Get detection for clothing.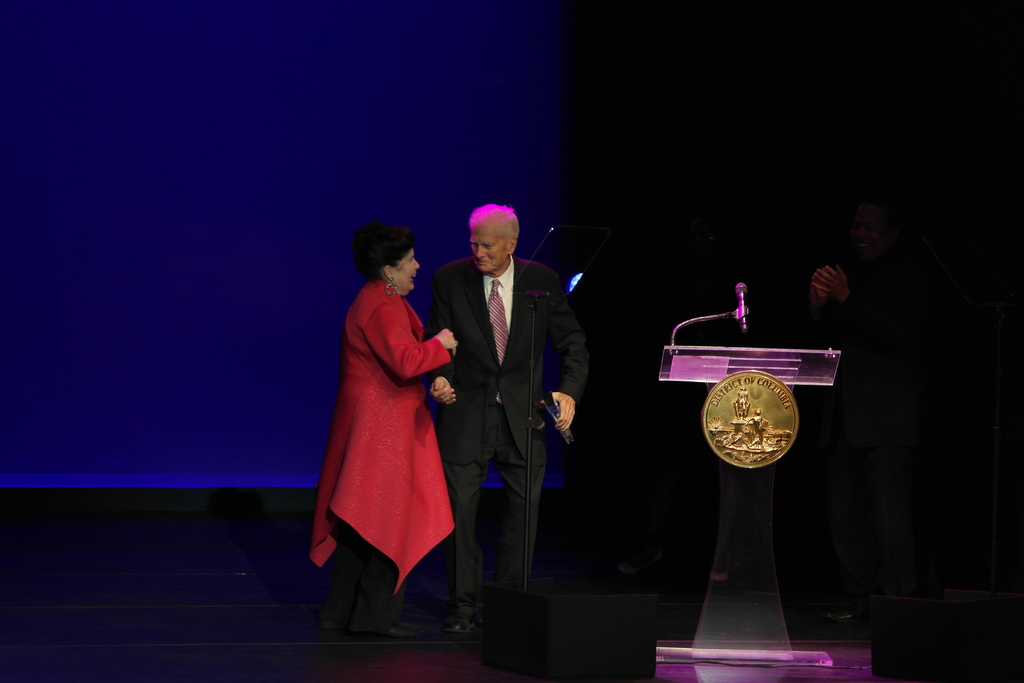
Detection: (left=451, top=402, right=533, bottom=599).
